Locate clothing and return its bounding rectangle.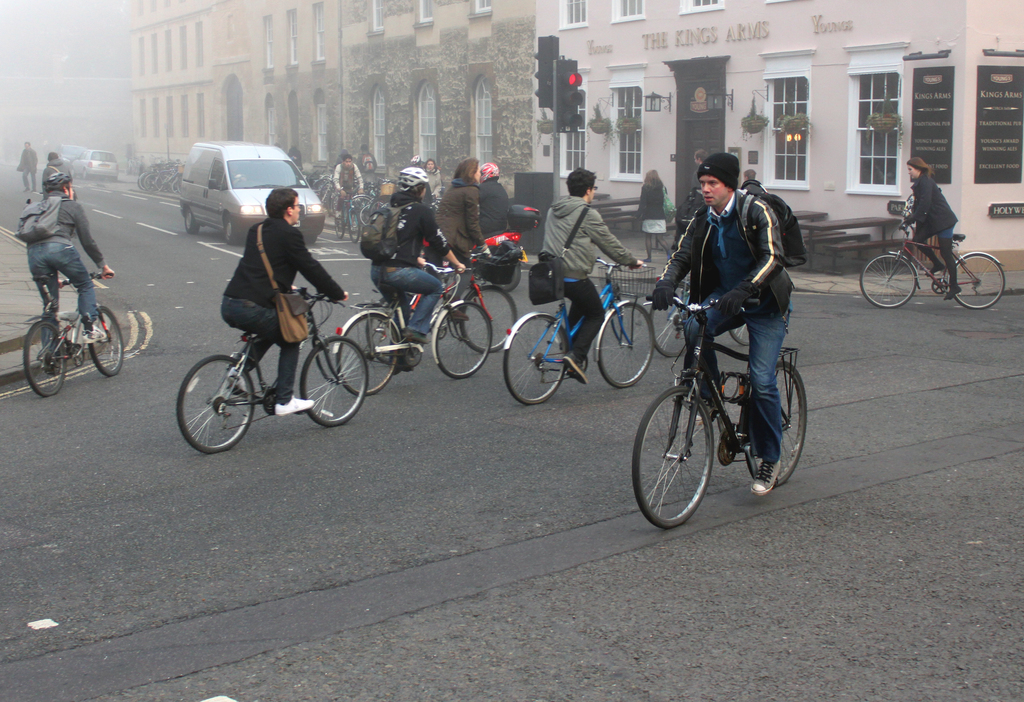
rect(370, 185, 451, 335).
